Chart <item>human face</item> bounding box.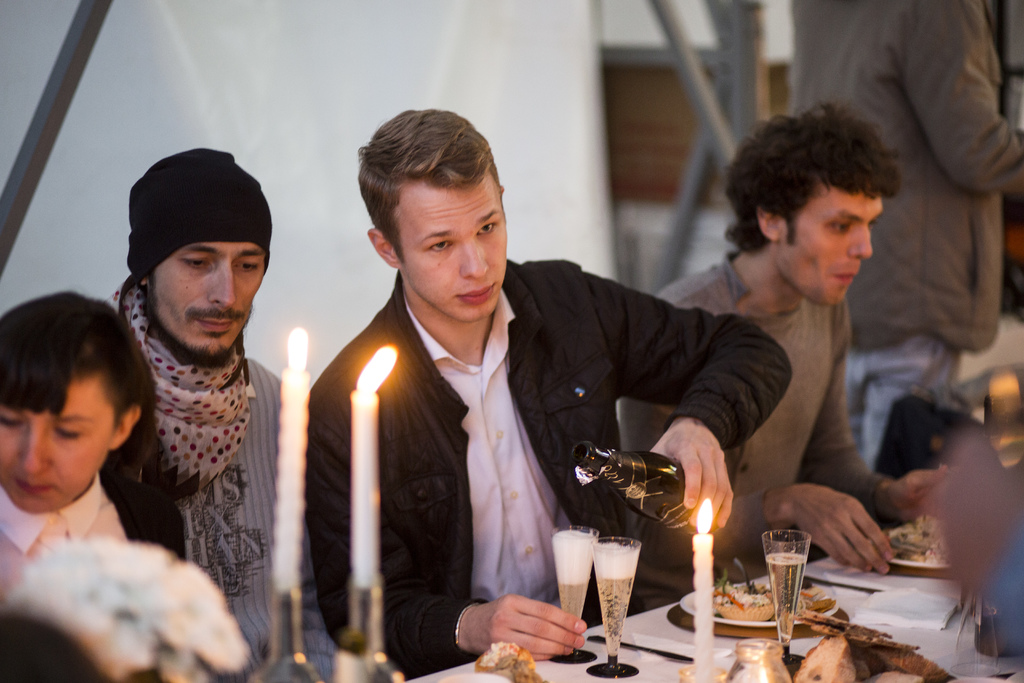
Charted: {"x1": 0, "y1": 374, "x2": 115, "y2": 513}.
